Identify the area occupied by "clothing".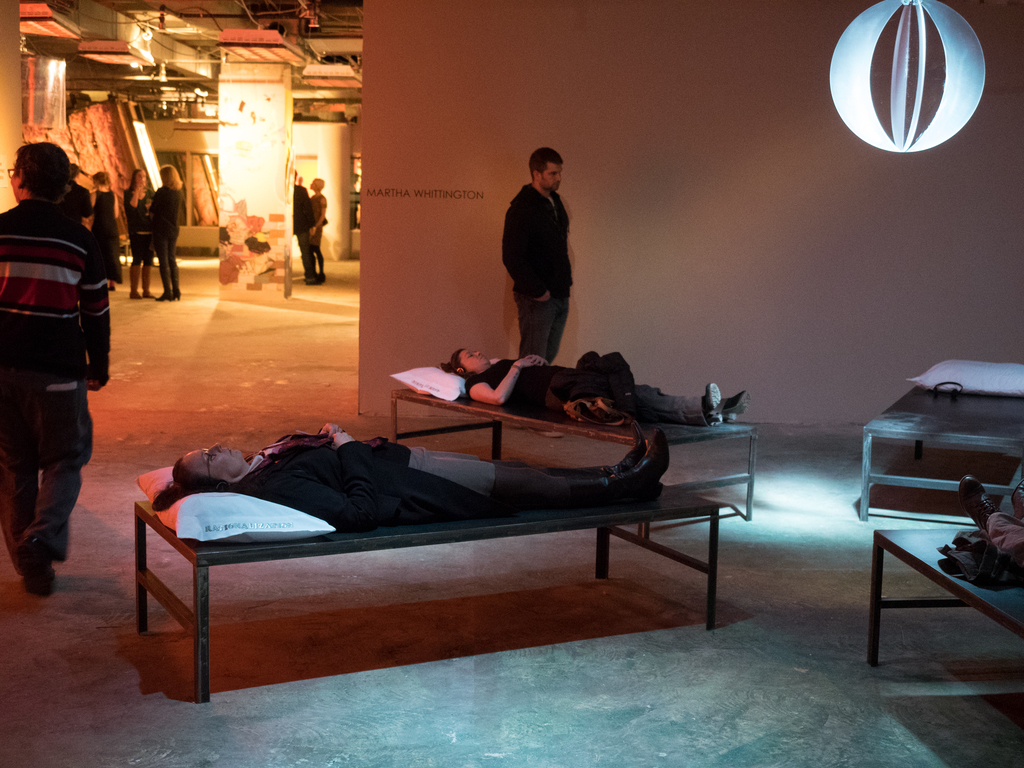
Area: l=502, t=186, r=571, b=356.
